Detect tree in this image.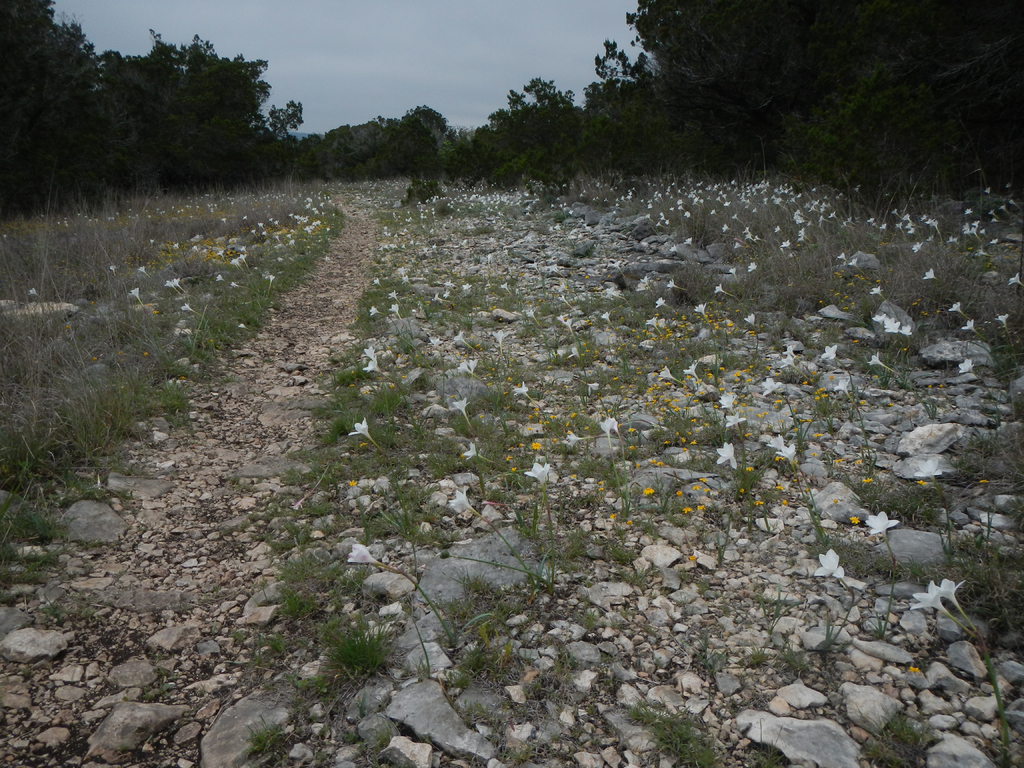
Detection: bbox=[118, 45, 289, 196].
